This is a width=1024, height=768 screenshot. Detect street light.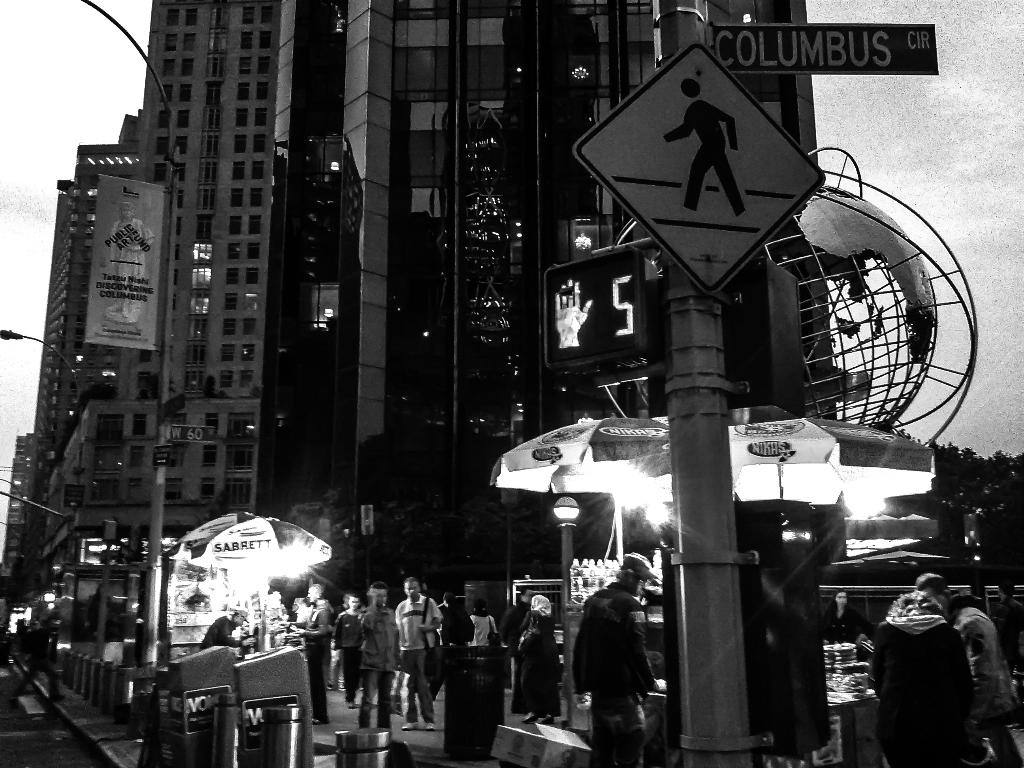
bbox=(547, 491, 588, 725).
